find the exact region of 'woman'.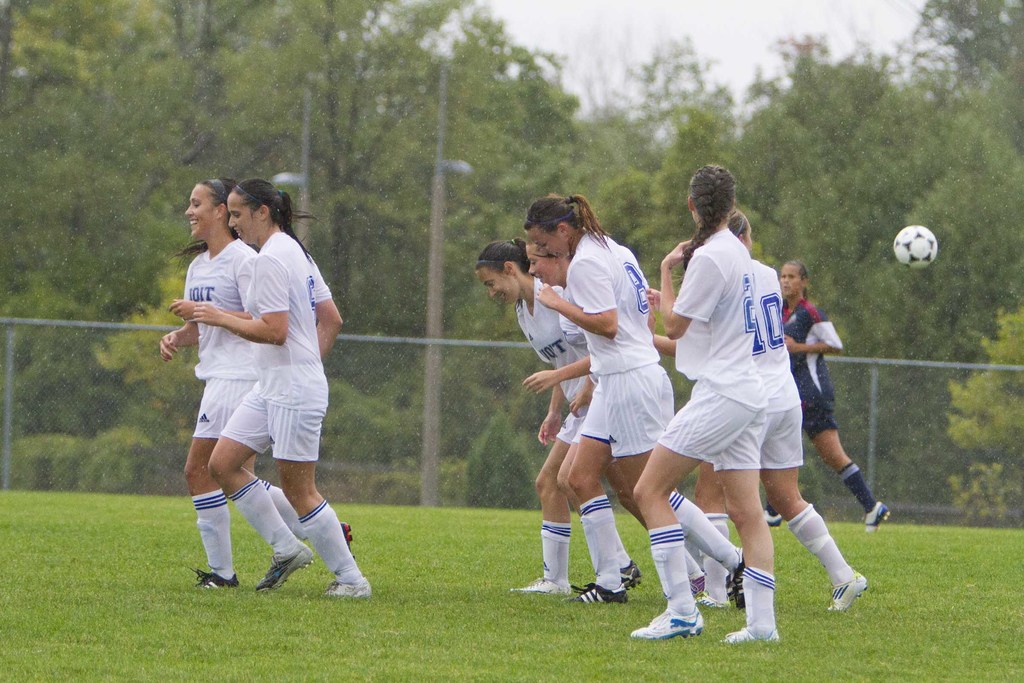
Exact region: locate(628, 162, 794, 646).
